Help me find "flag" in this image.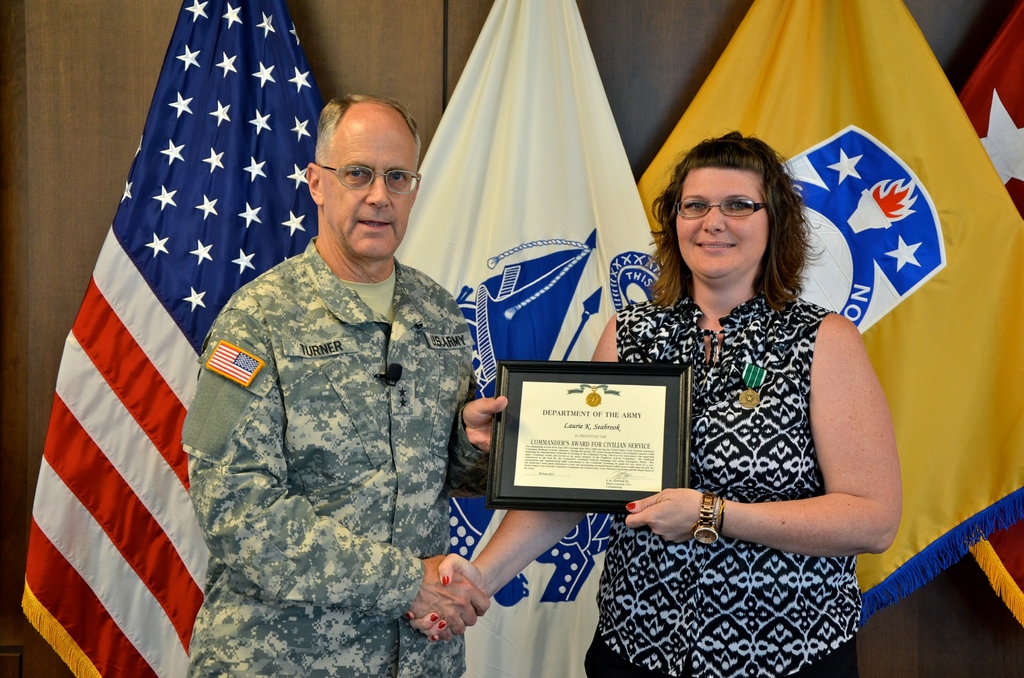
Found it: Rect(958, 0, 1023, 633).
